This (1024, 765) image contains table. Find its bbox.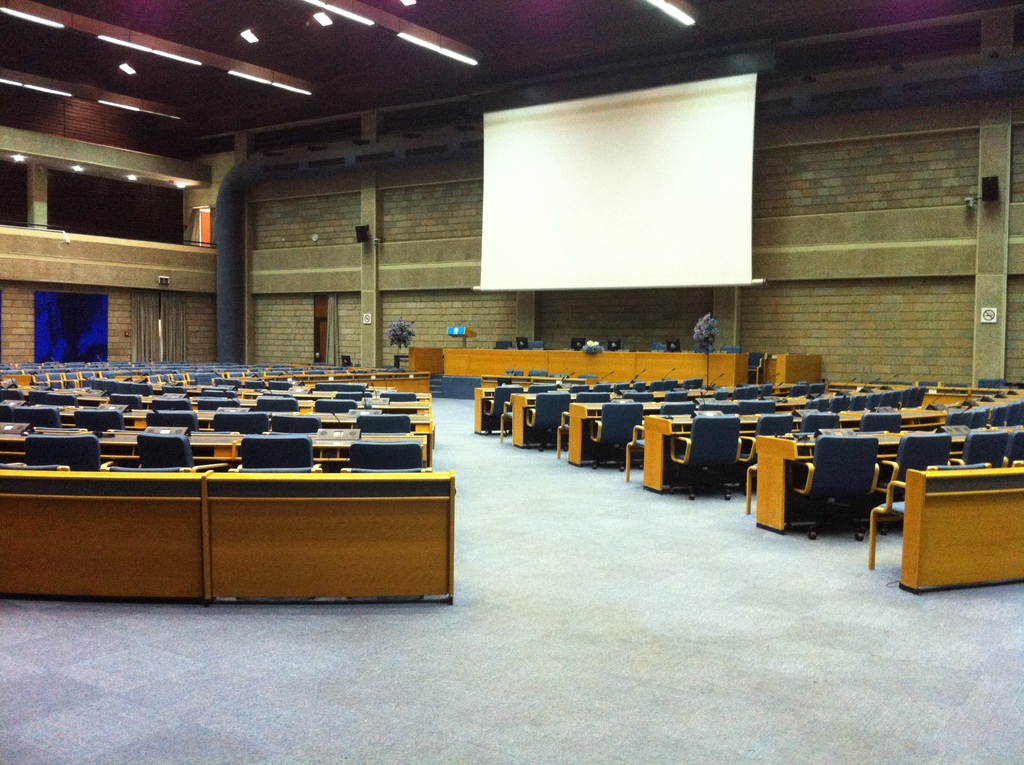
<bbox>0, 456, 453, 603</bbox>.
